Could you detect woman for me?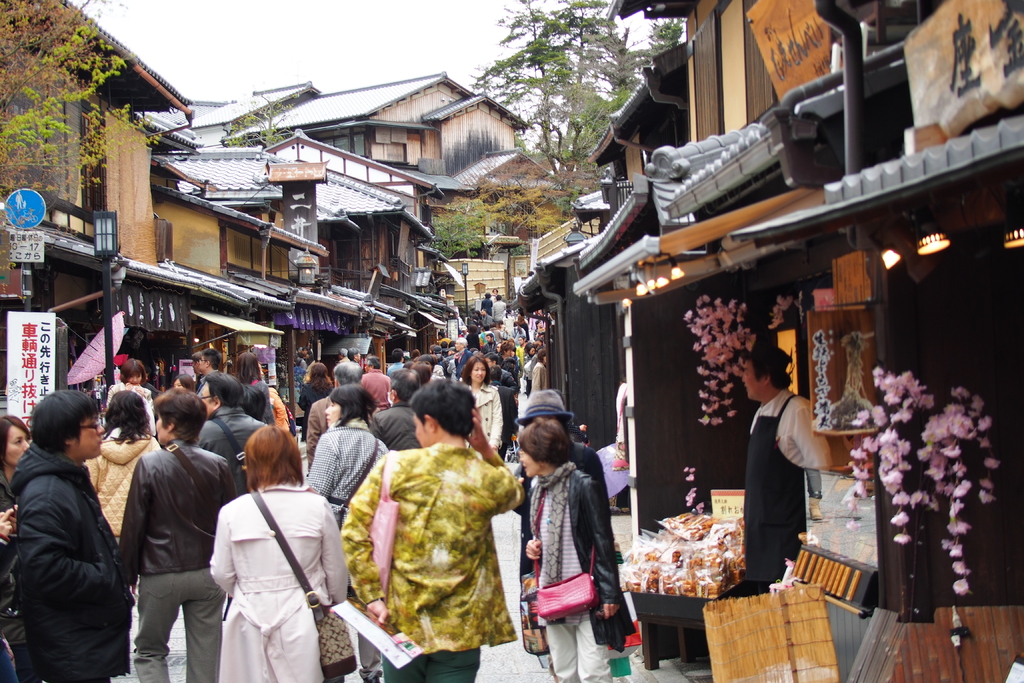
Detection result: 83 390 163 552.
